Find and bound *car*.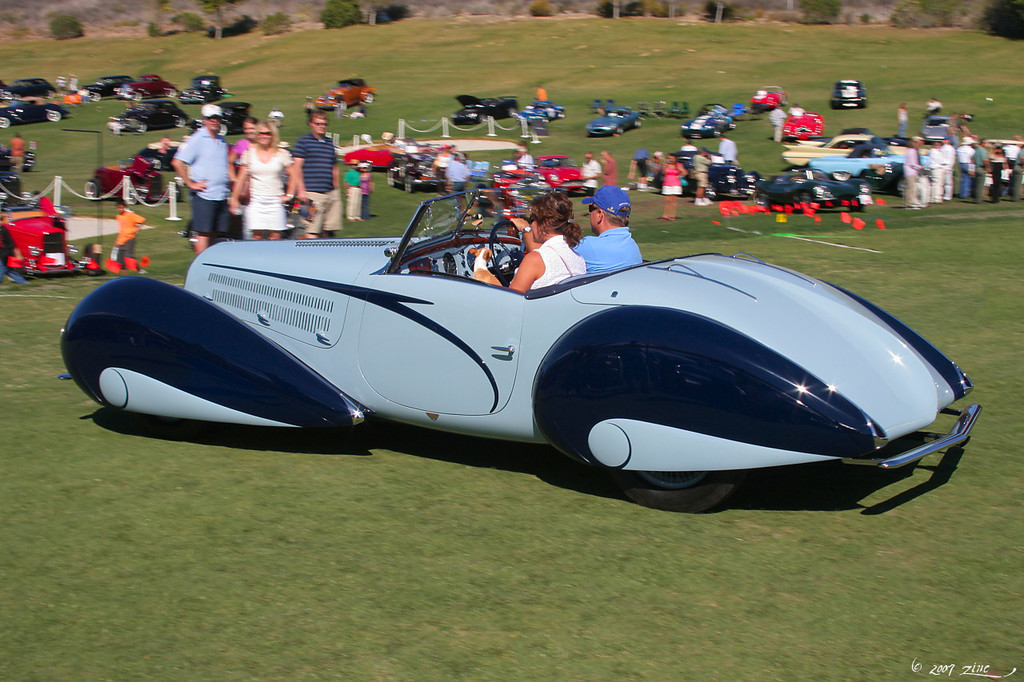
Bound: [382,150,462,198].
